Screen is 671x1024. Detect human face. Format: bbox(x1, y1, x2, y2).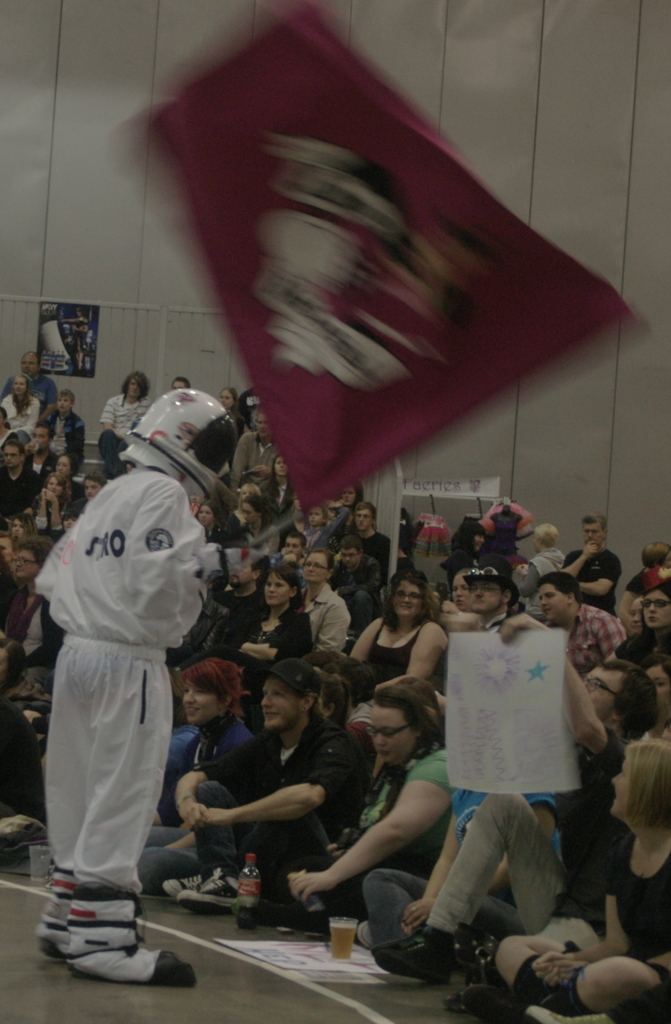
bbox(452, 574, 477, 606).
